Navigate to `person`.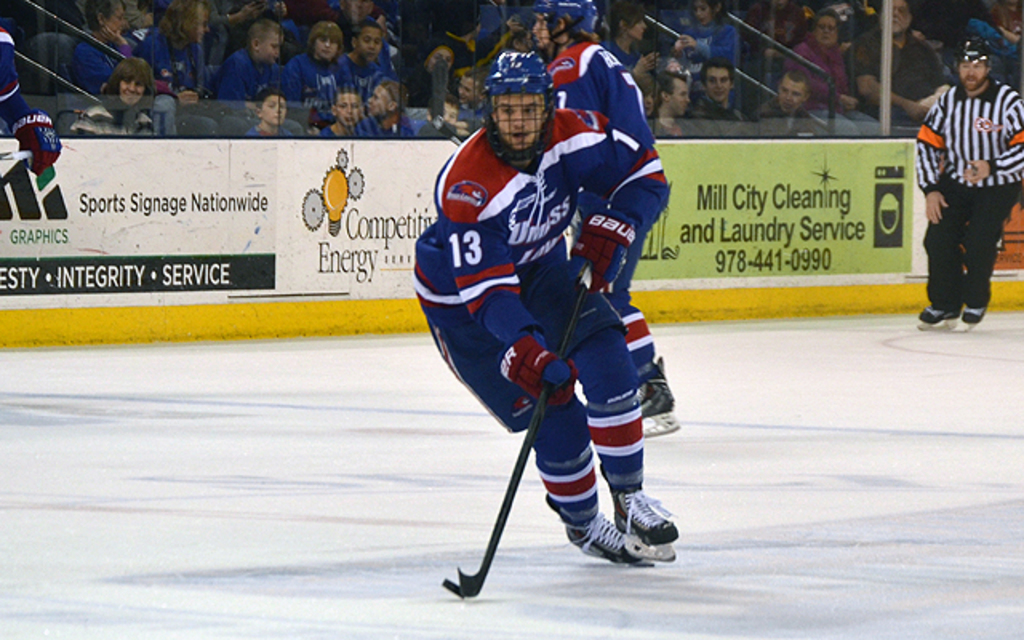
Navigation target: 698 54 760 141.
